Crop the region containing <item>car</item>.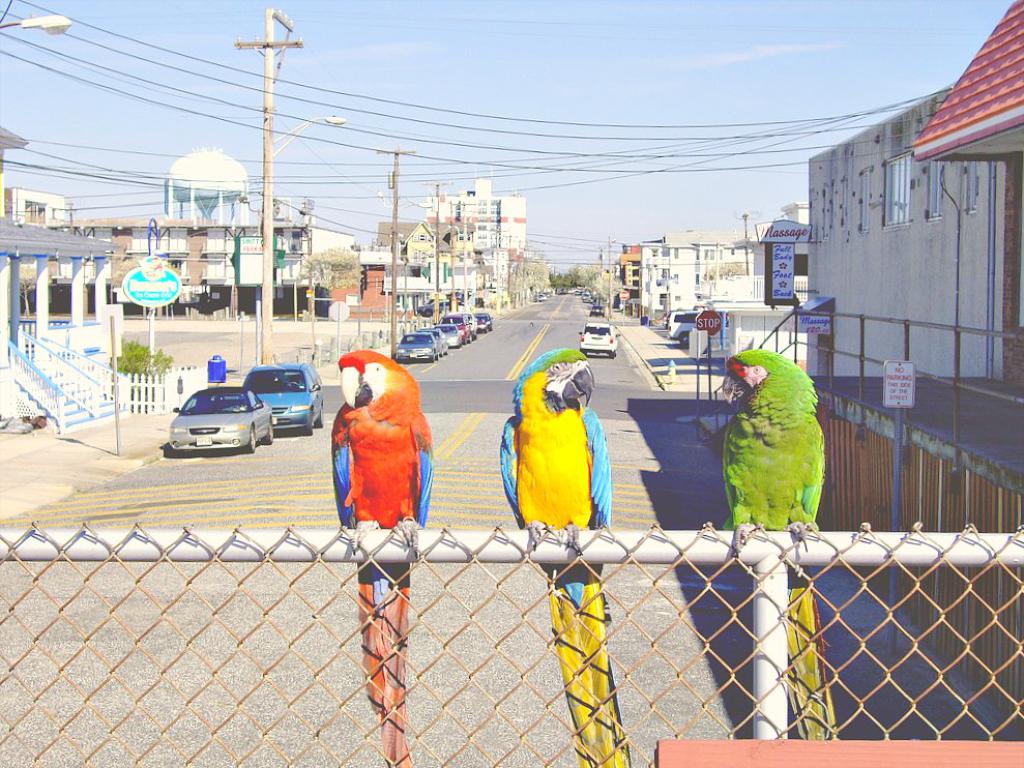
Crop region: <bbox>589, 306, 604, 317</bbox>.
